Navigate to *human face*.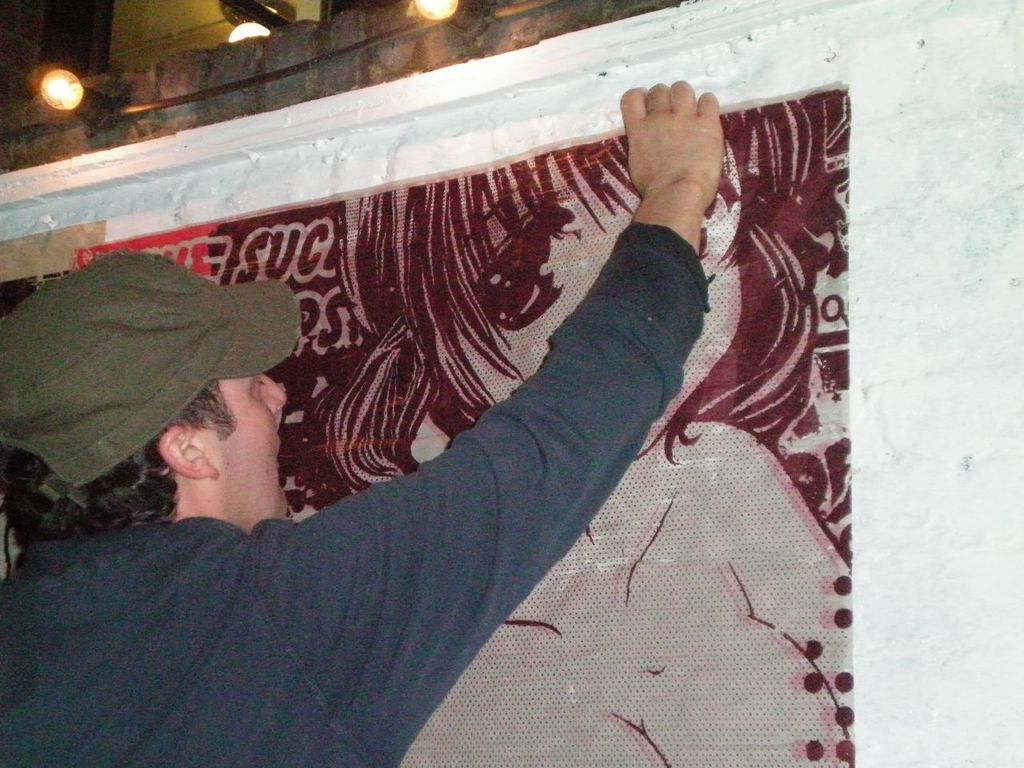
Navigation target: (left=199, top=370, right=293, bottom=526).
